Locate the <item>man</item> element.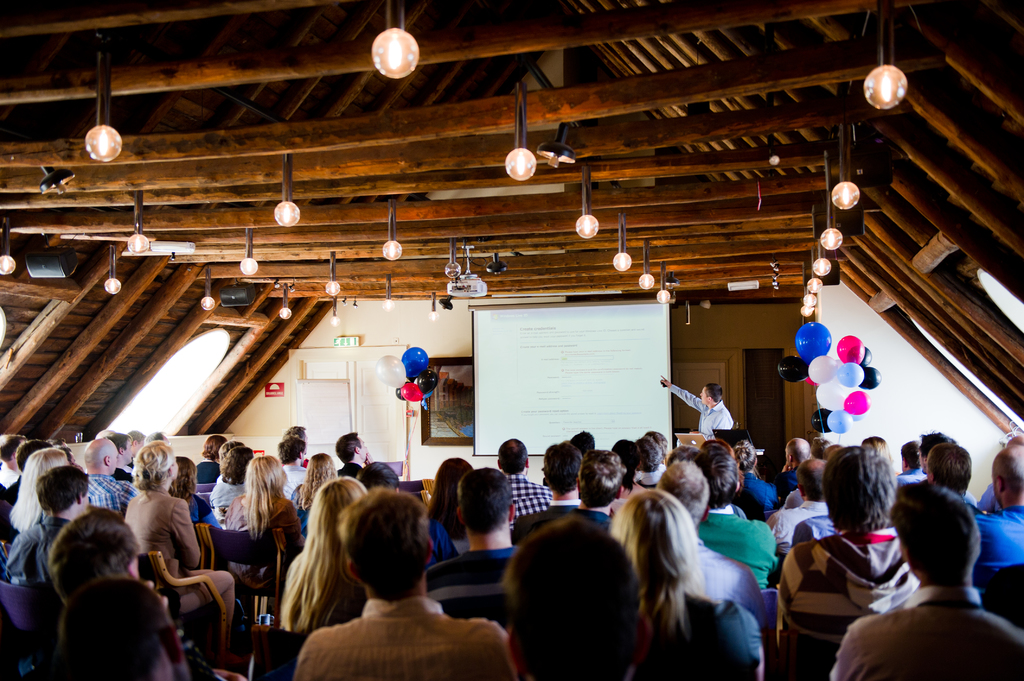
Element bbox: (left=906, top=429, right=956, bottom=485).
